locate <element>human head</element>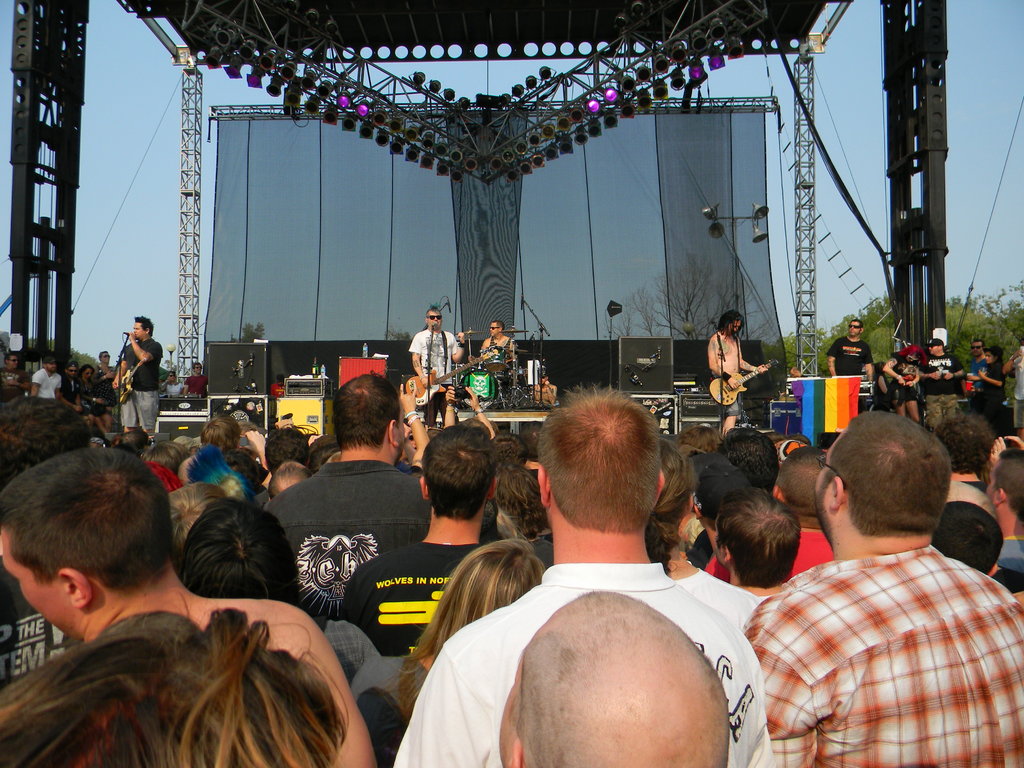
locate(166, 371, 183, 381)
